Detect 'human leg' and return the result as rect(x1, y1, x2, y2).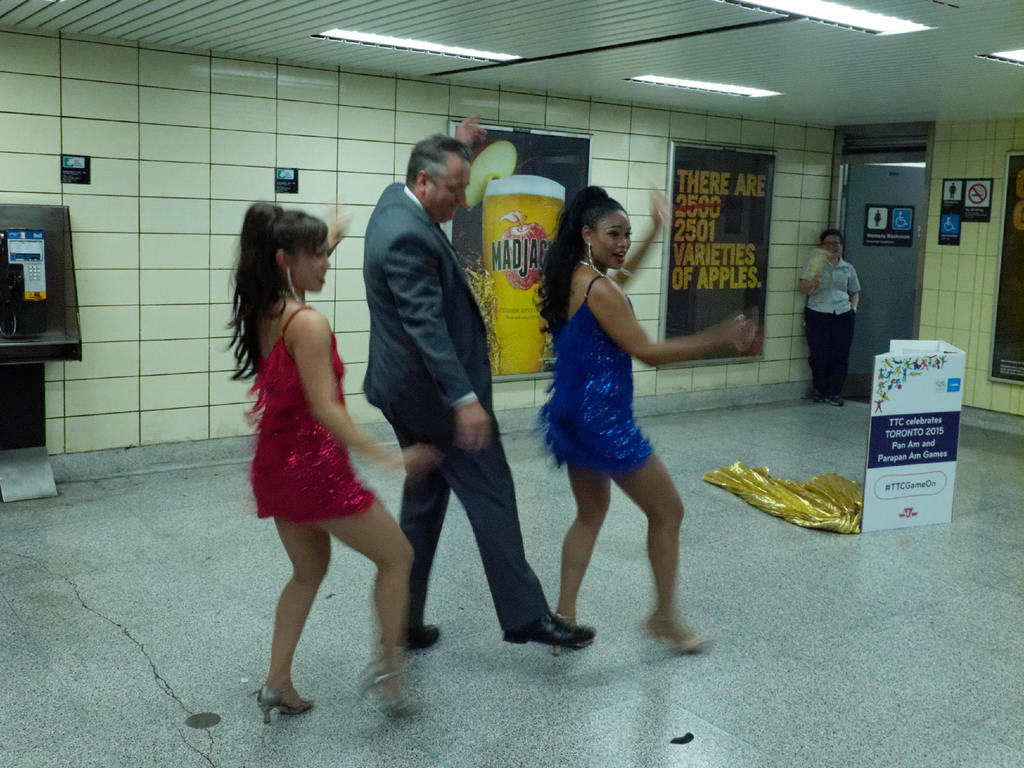
rect(801, 307, 824, 400).
